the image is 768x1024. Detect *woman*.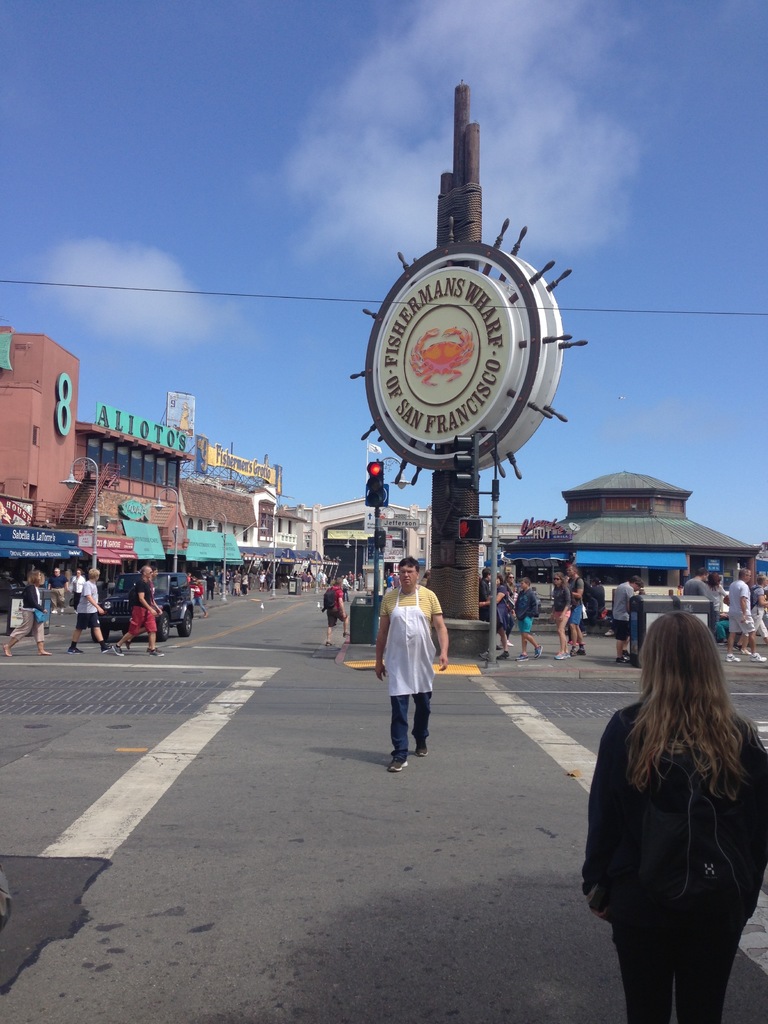
Detection: [0, 570, 52, 657].
